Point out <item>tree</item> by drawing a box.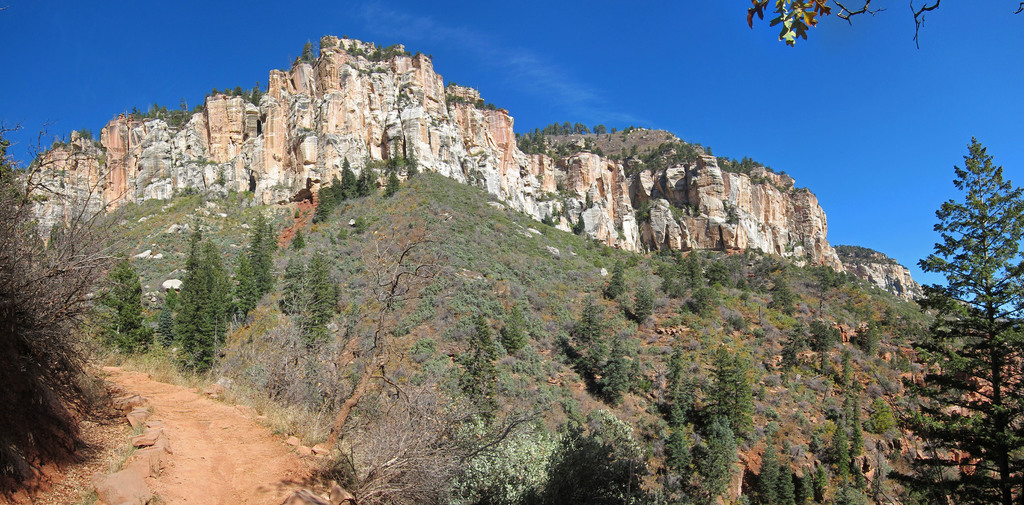
l=665, t=347, r=698, b=420.
